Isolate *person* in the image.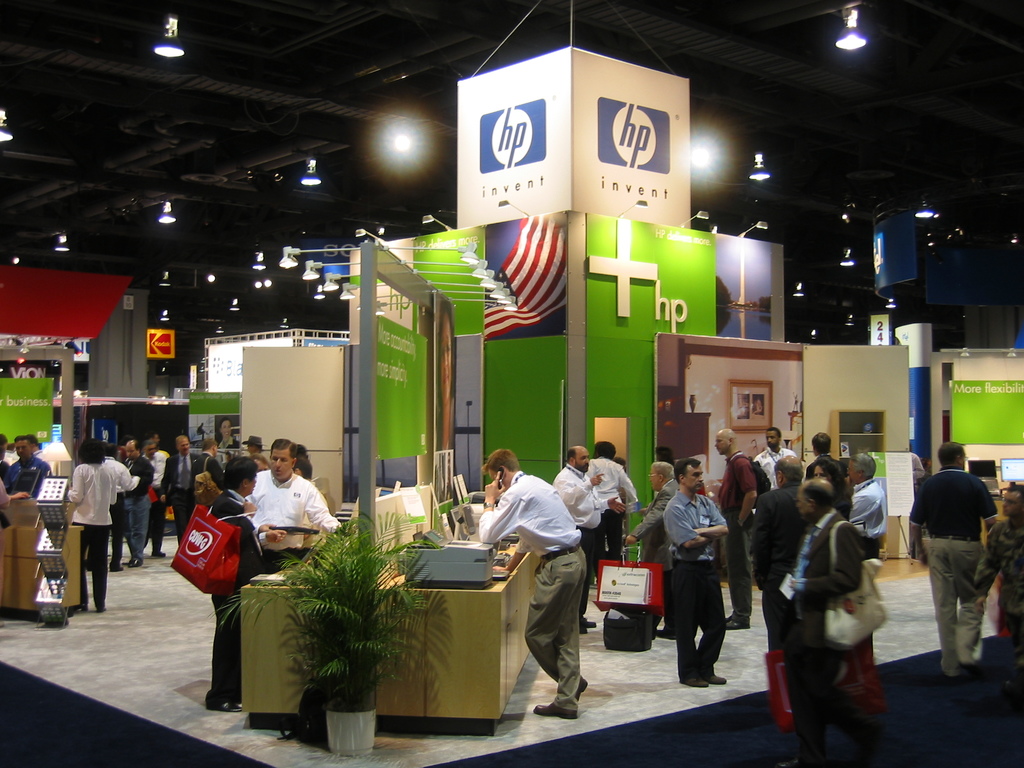
Isolated region: [left=588, top=436, right=641, bottom=579].
